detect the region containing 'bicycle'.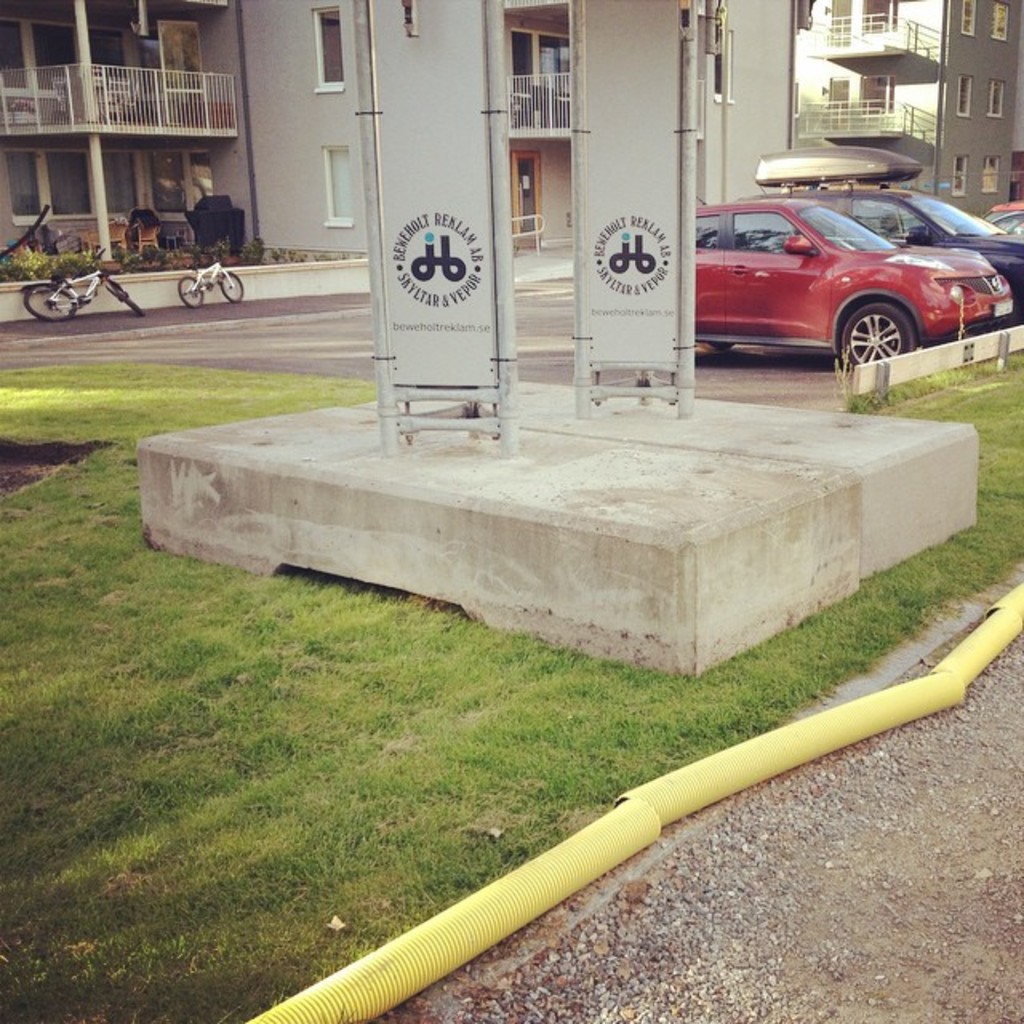
bbox=[18, 246, 146, 322].
